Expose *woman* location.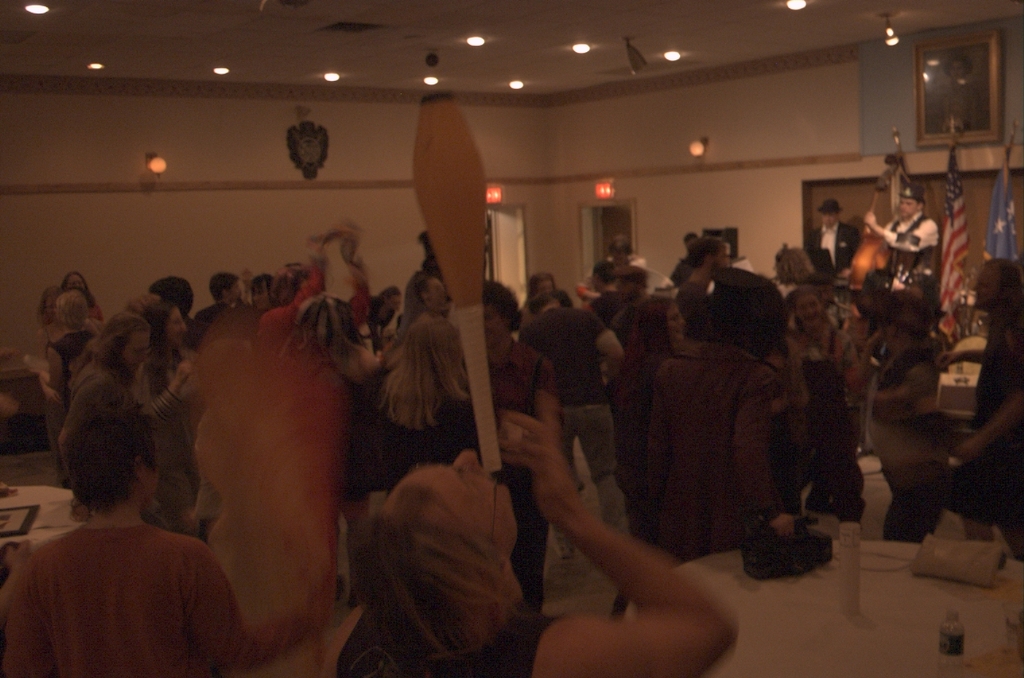
Exposed at rect(122, 295, 204, 535).
